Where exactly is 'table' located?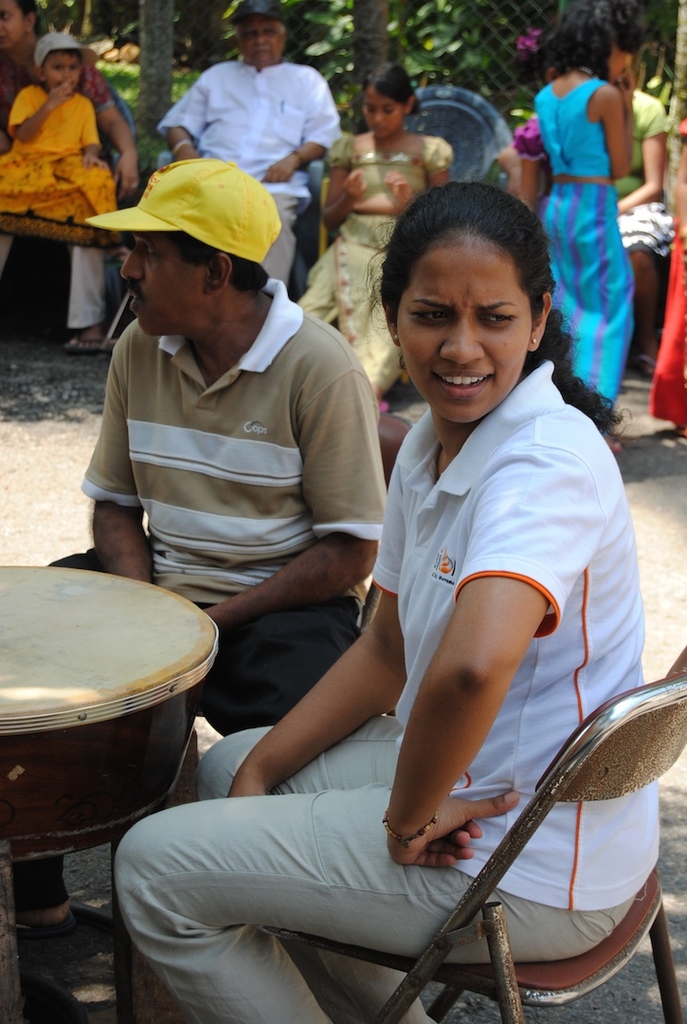
Its bounding box is 0:561:221:1023.
